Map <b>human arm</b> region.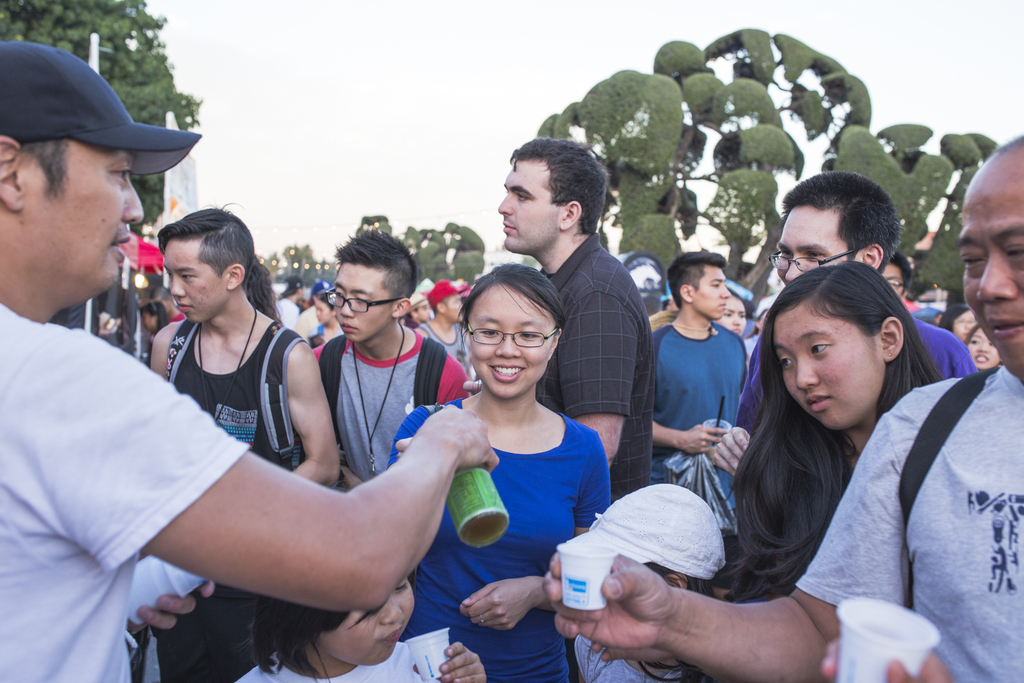
Mapped to [280,329,351,482].
